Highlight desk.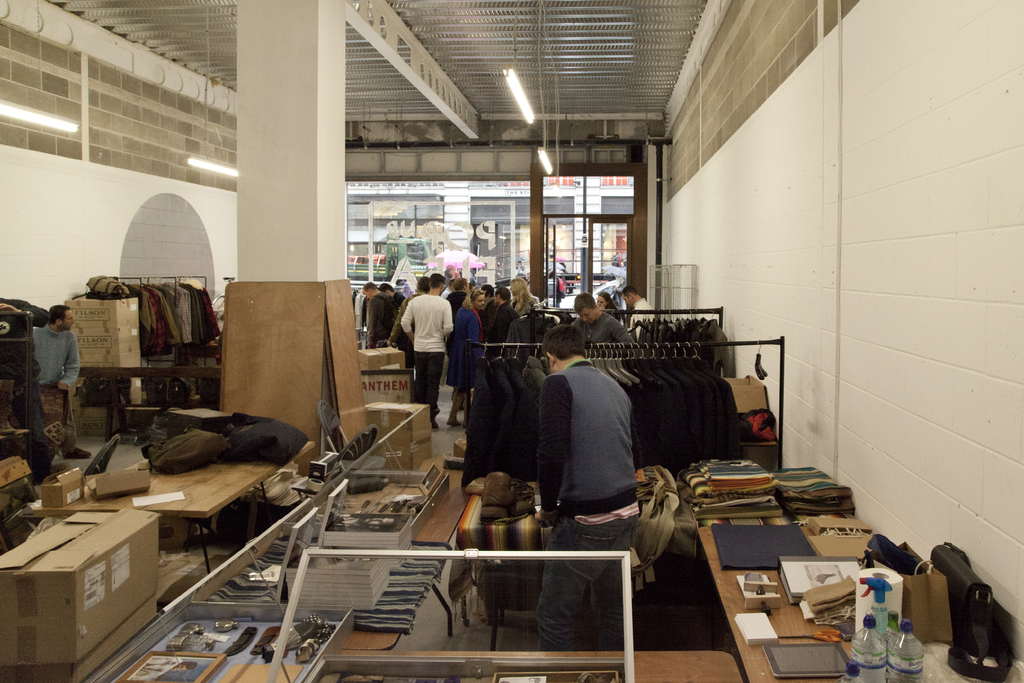
Highlighted region: bbox=[107, 649, 746, 682].
